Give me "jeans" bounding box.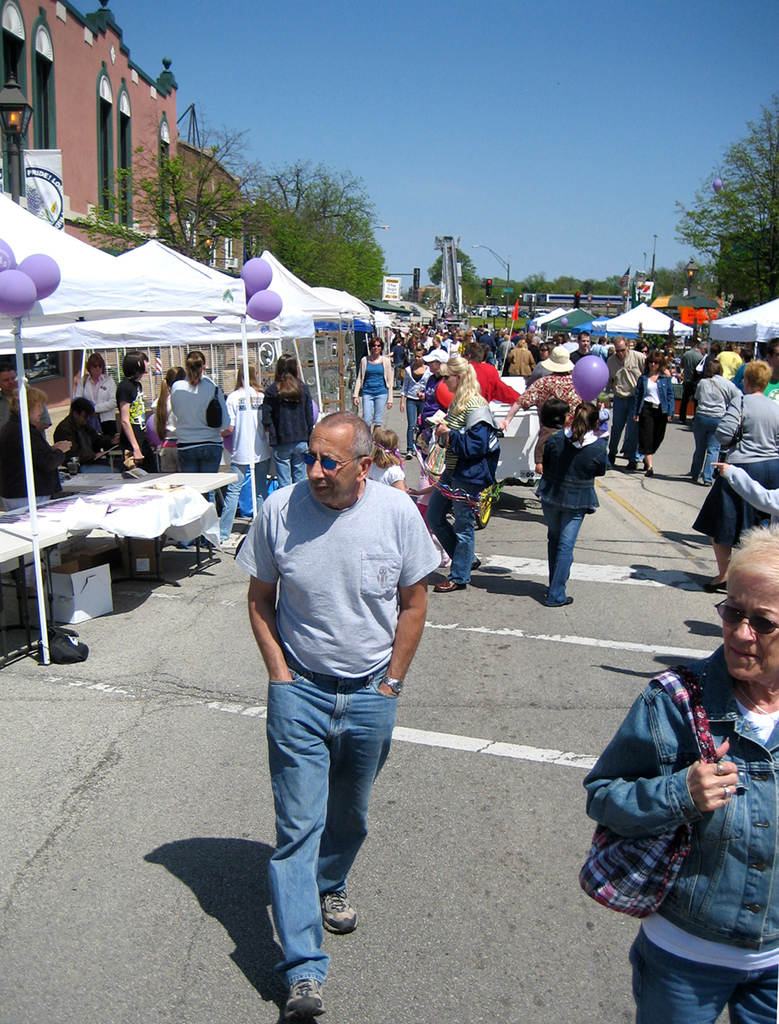
<bbox>691, 414, 724, 485</bbox>.
